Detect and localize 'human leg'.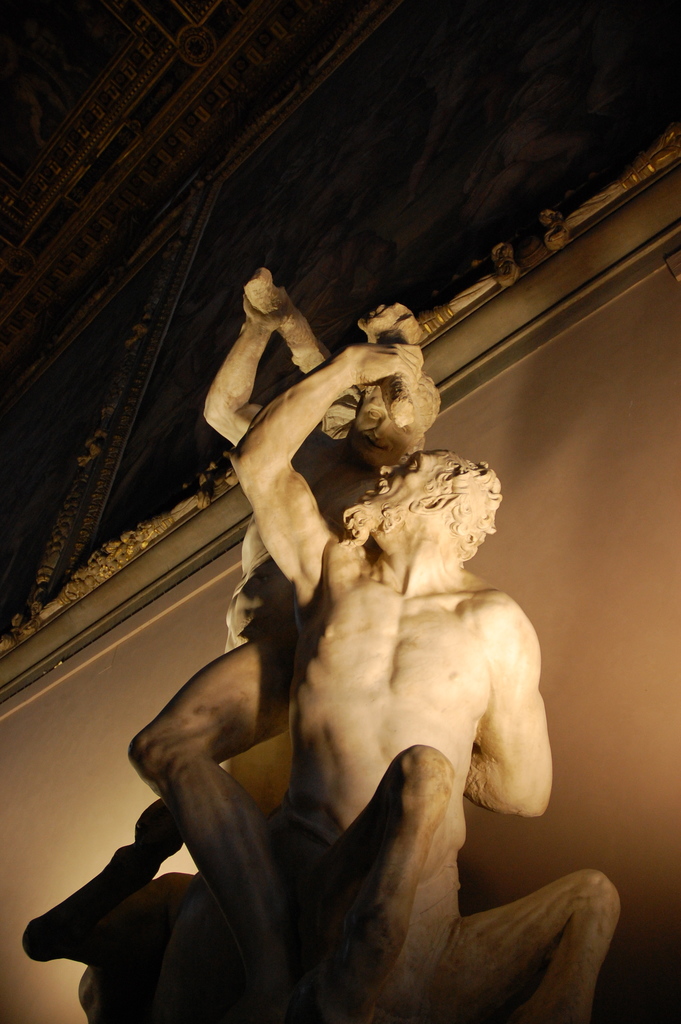
Localized at (x1=135, y1=634, x2=286, y2=1007).
